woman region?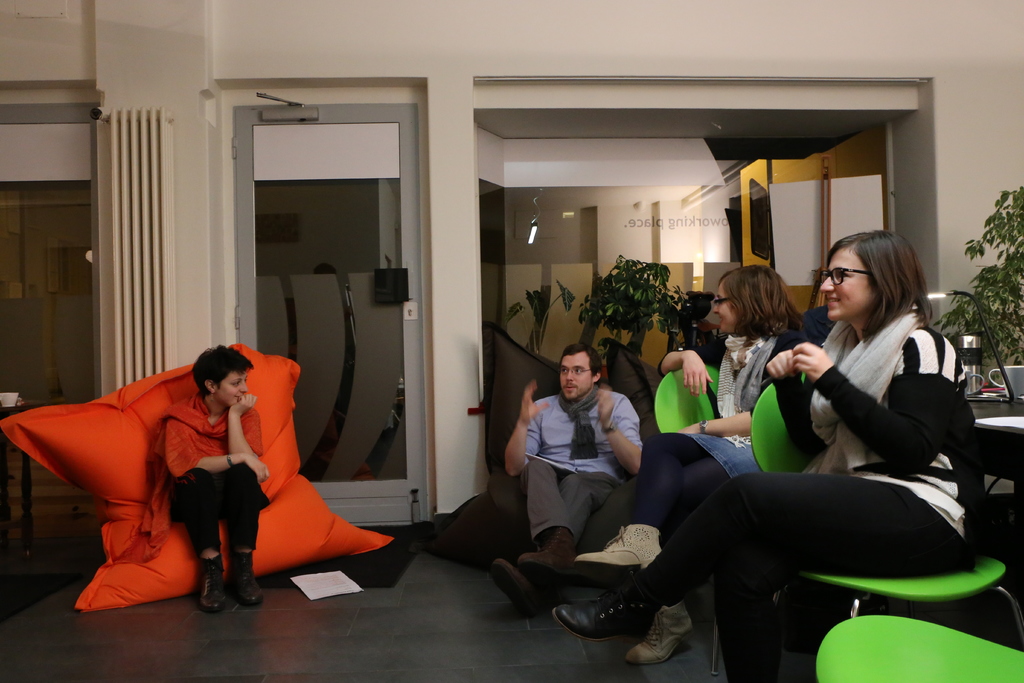
bbox=(573, 260, 808, 667)
